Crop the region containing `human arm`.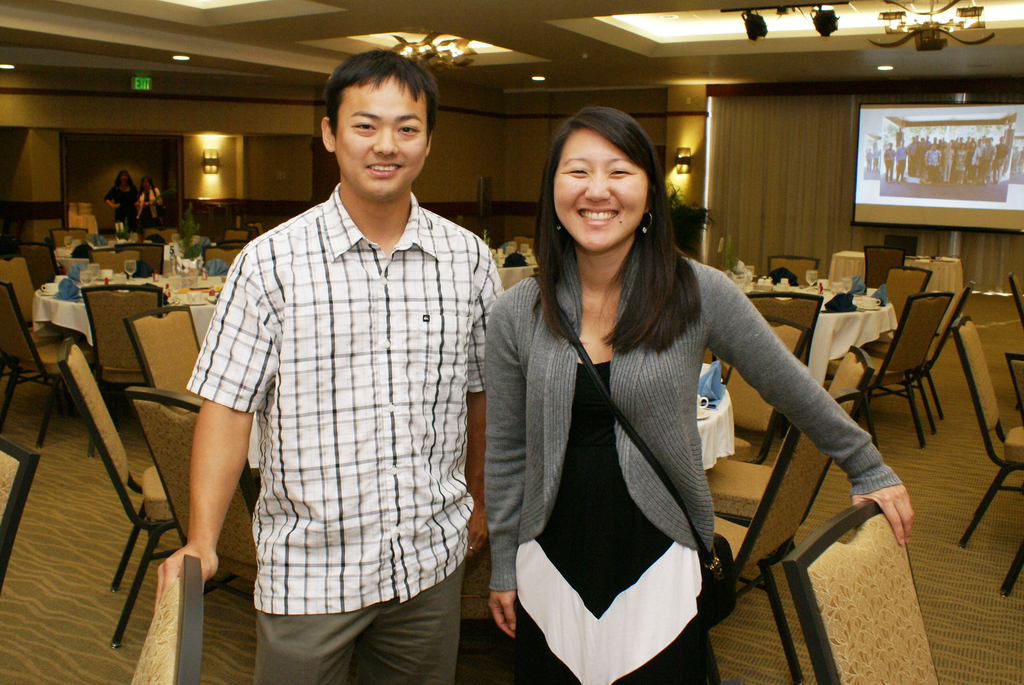
Crop region: crop(156, 254, 273, 611).
